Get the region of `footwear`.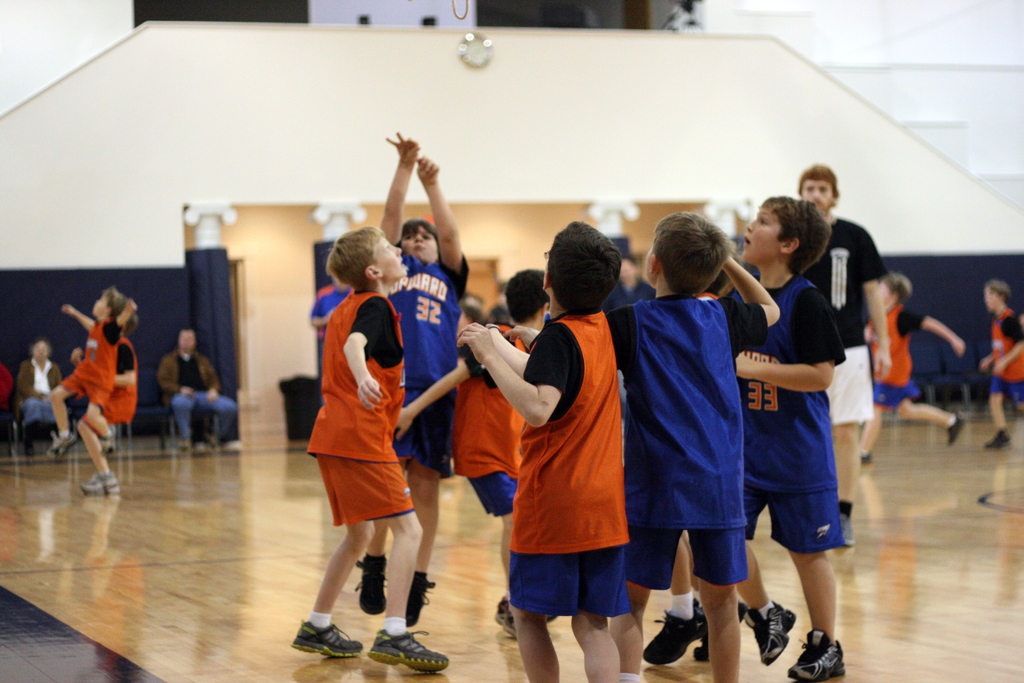
bbox(406, 570, 440, 633).
